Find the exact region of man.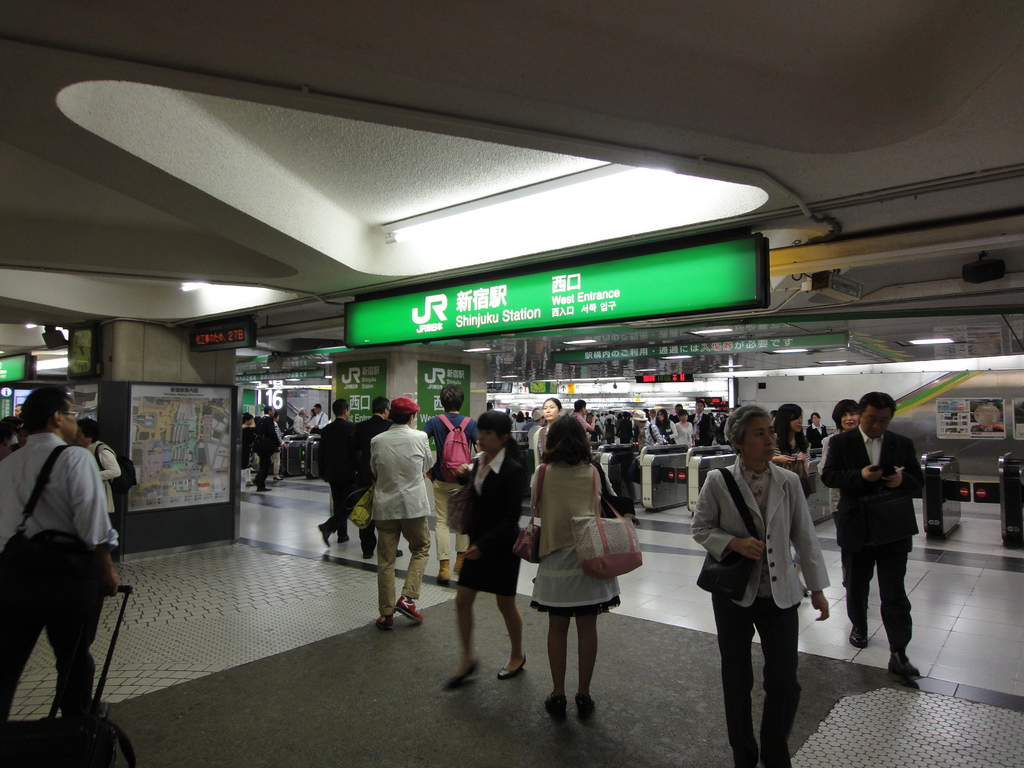
Exact region: (left=486, top=401, right=492, bottom=410).
